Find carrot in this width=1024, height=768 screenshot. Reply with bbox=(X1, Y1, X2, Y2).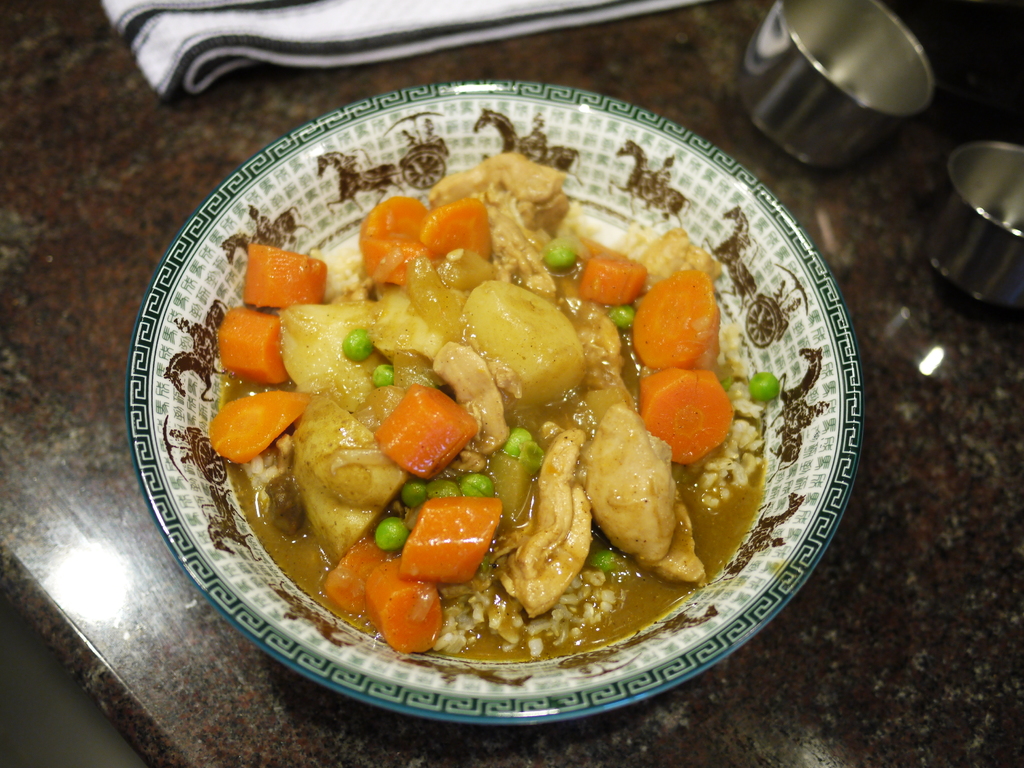
bbox=(243, 243, 328, 312).
